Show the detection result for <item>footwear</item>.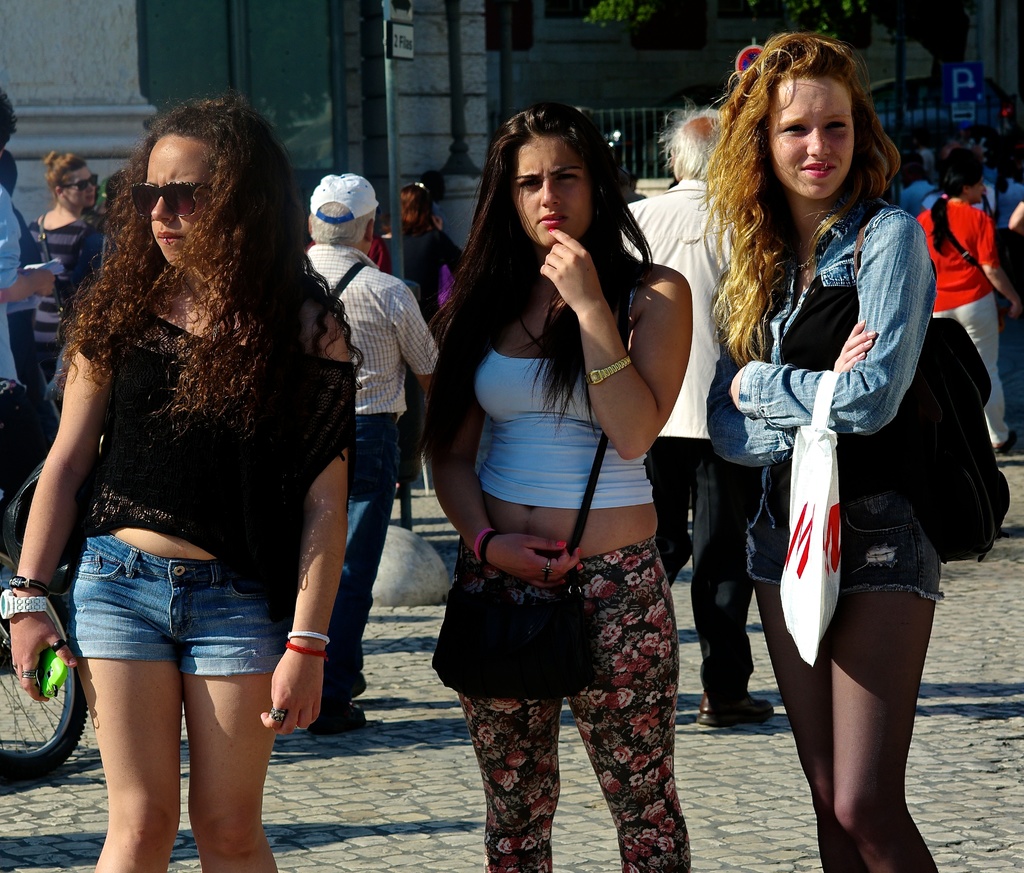
(x1=988, y1=429, x2=1020, y2=451).
